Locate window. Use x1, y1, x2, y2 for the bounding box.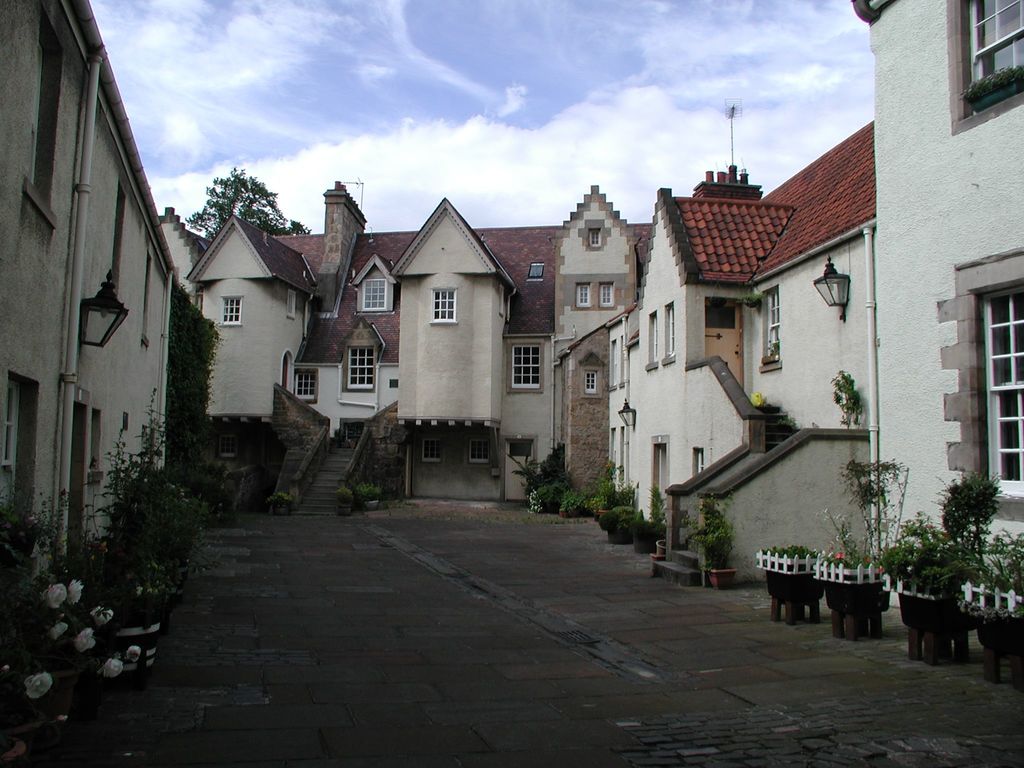
25, 7, 69, 229.
